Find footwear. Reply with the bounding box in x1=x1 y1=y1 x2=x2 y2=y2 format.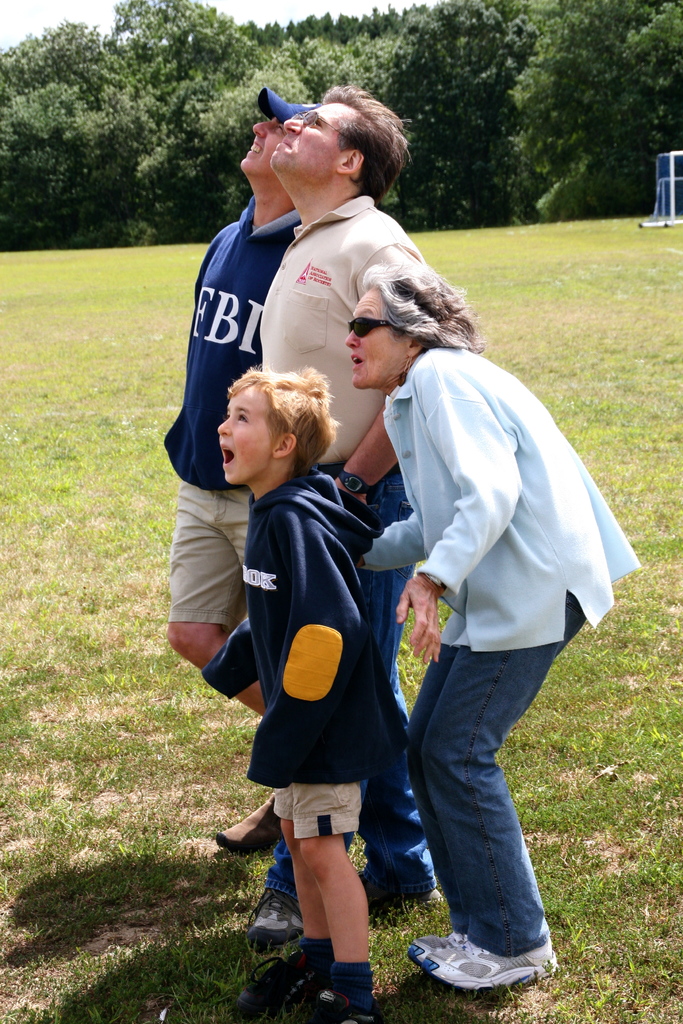
x1=293 y1=982 x2=379 y2=1023.
